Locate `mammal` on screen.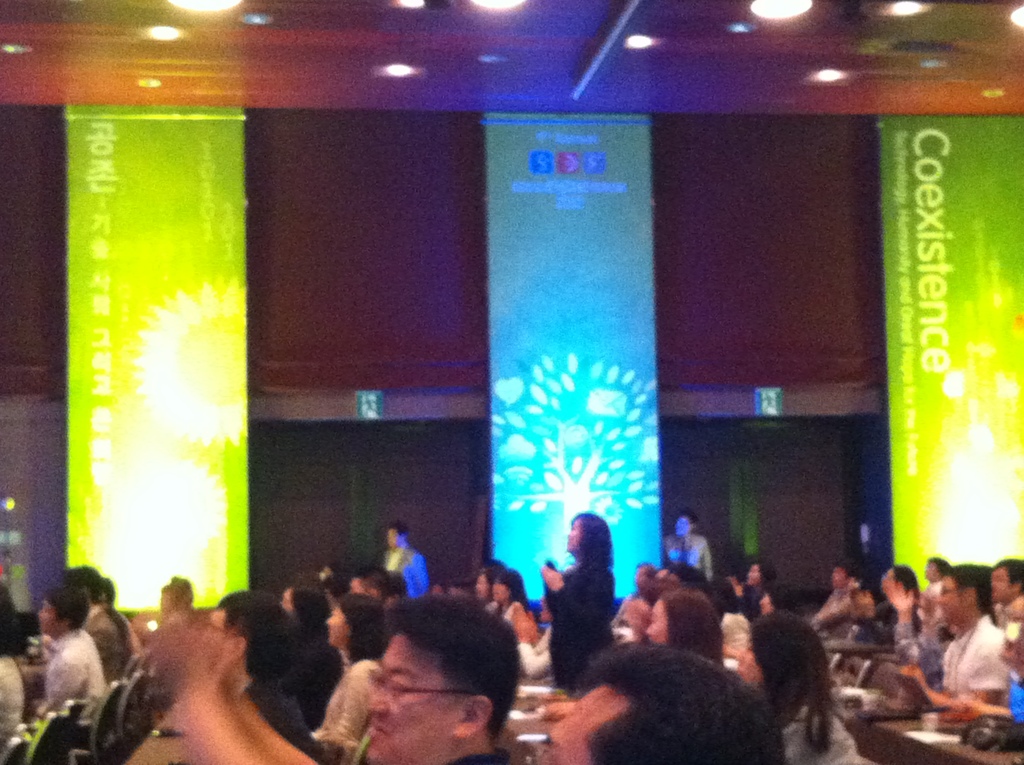
On screen at [x1=755, y1=604, x2=867, y2=757].
